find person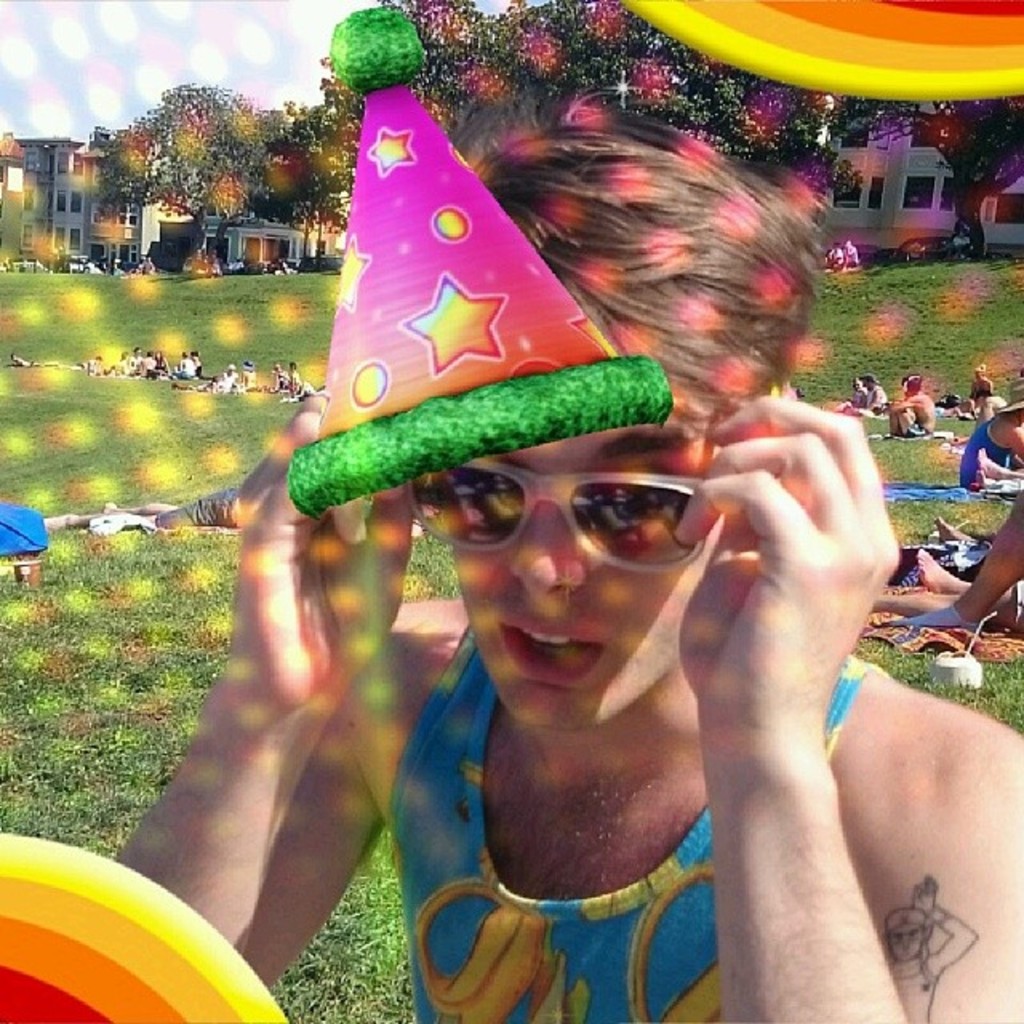
select_region(952, 224, 976, 258)
